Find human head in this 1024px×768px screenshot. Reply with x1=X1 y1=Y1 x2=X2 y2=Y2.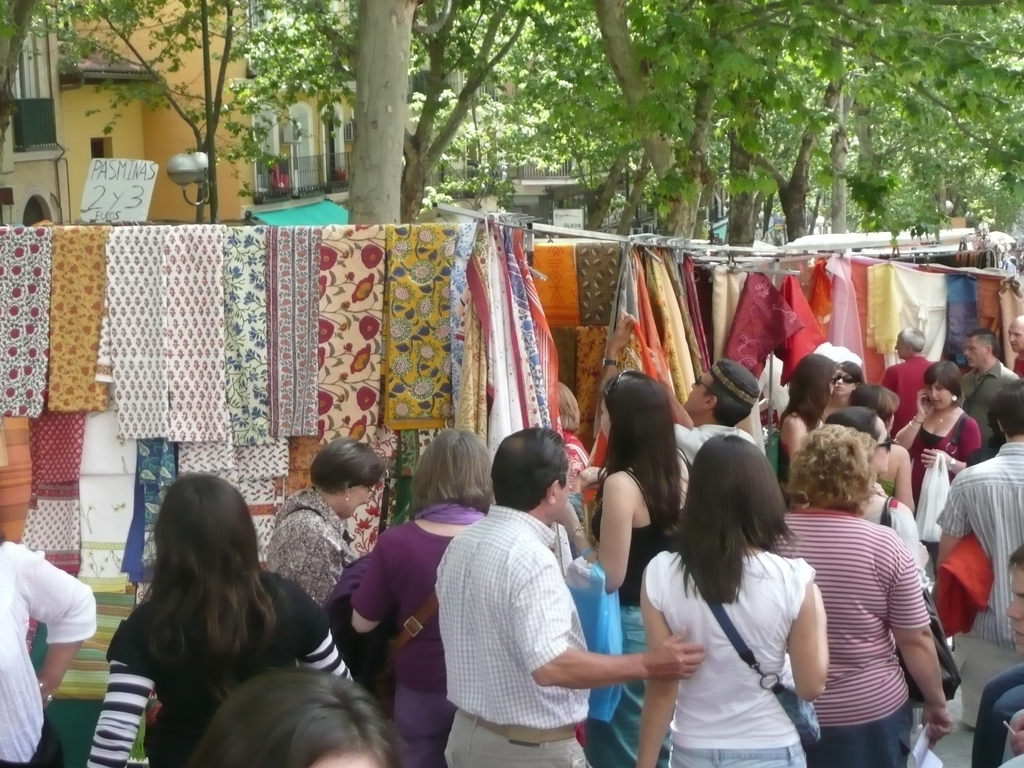
x1=800 y1=424 x2=887 y2=497.
